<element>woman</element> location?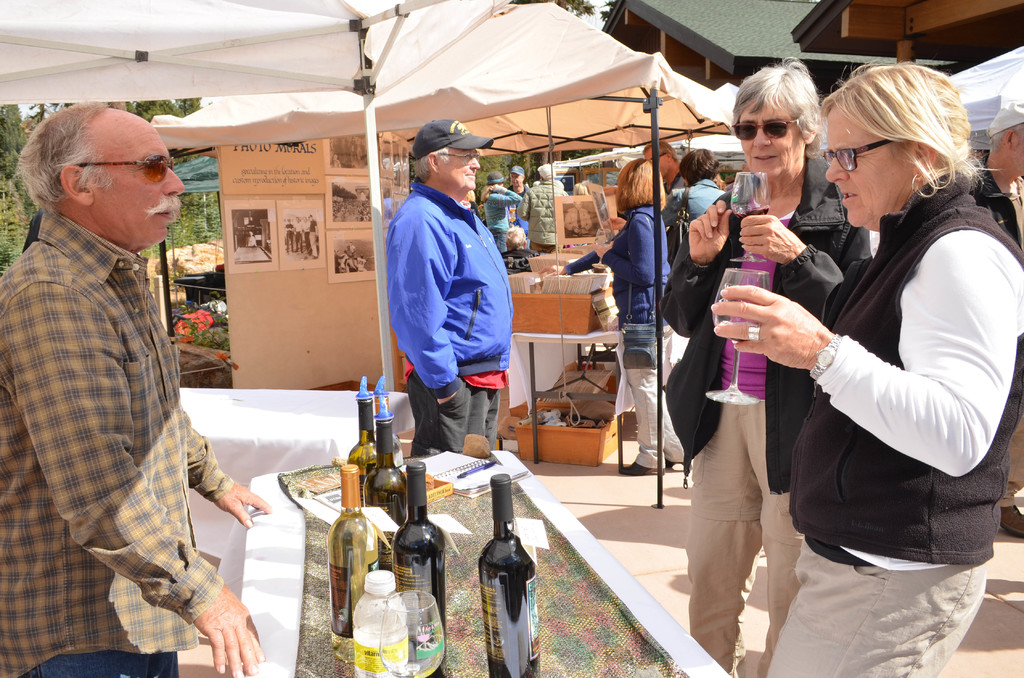
x1=478, y1=170, x2=525, y2=262
